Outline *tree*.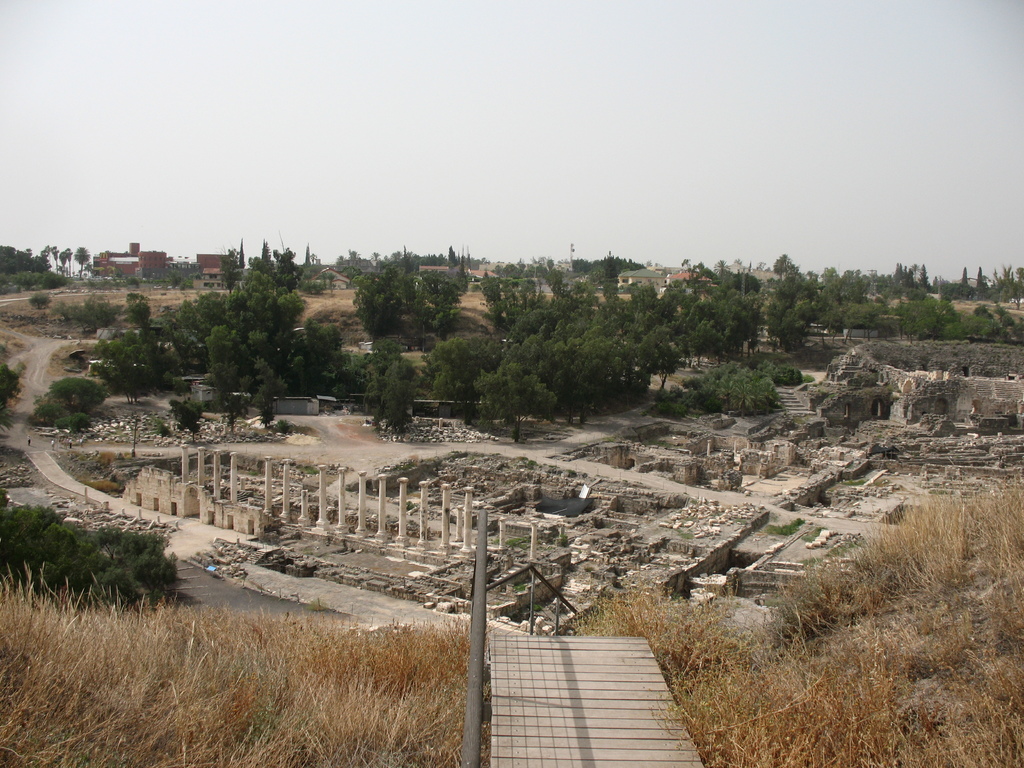
Outline: x1=575, y1=324, x2=612, y2=405.
